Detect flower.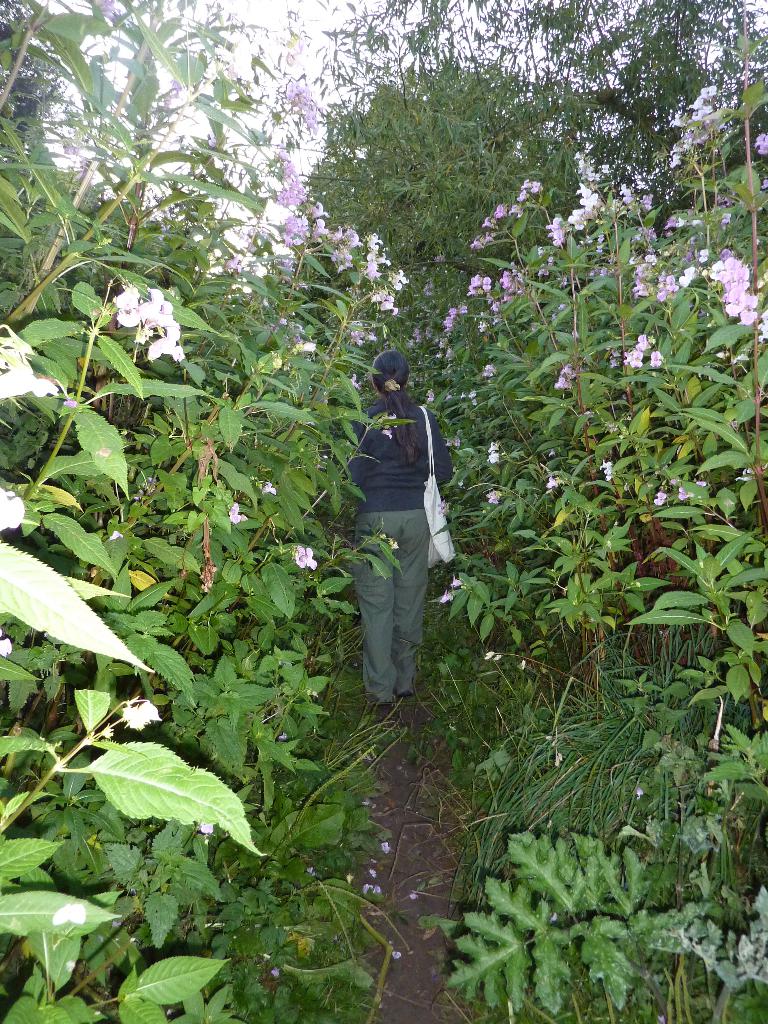
Detected at crop(486, 491, 499, 505).
